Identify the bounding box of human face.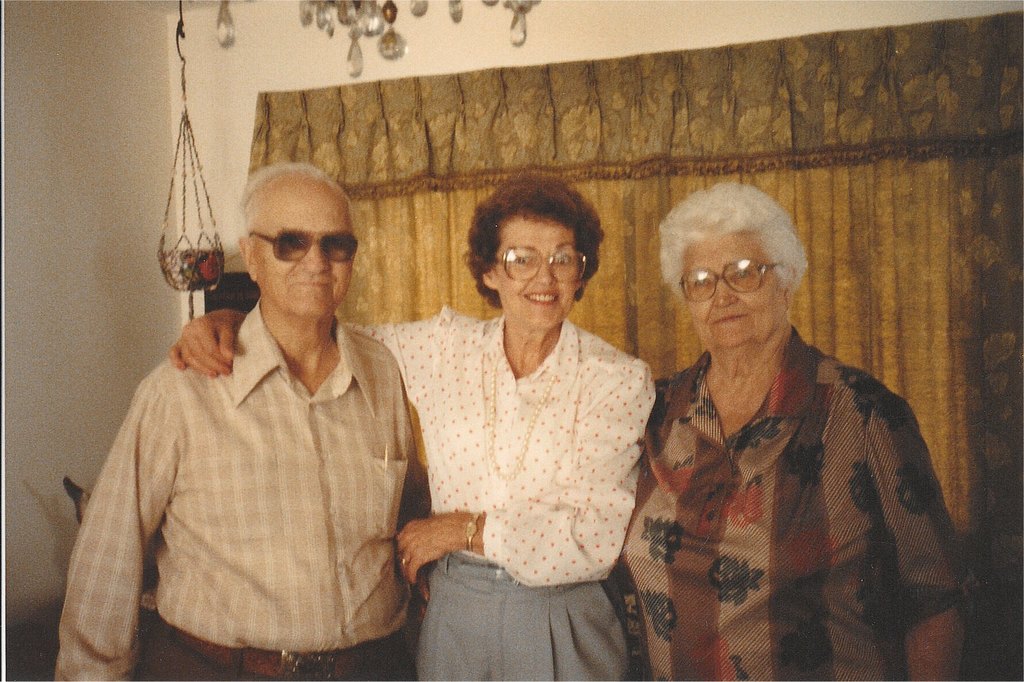
crop(249, 188, 350, 325).
